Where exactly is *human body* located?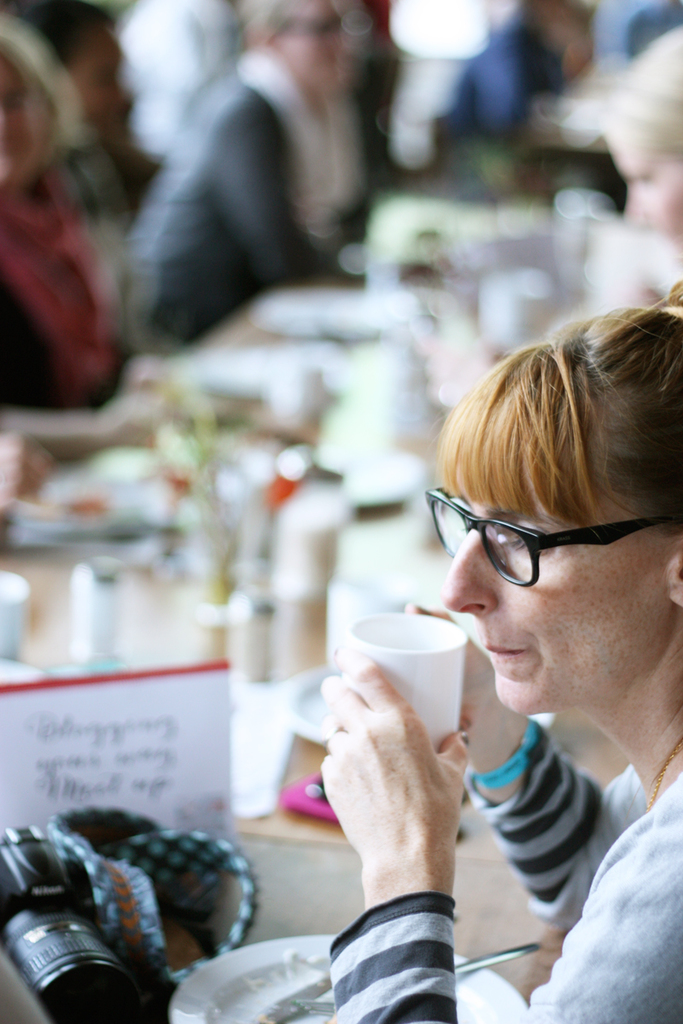
Its bounding box is left=120, top=0, right=372, bottom=353.
